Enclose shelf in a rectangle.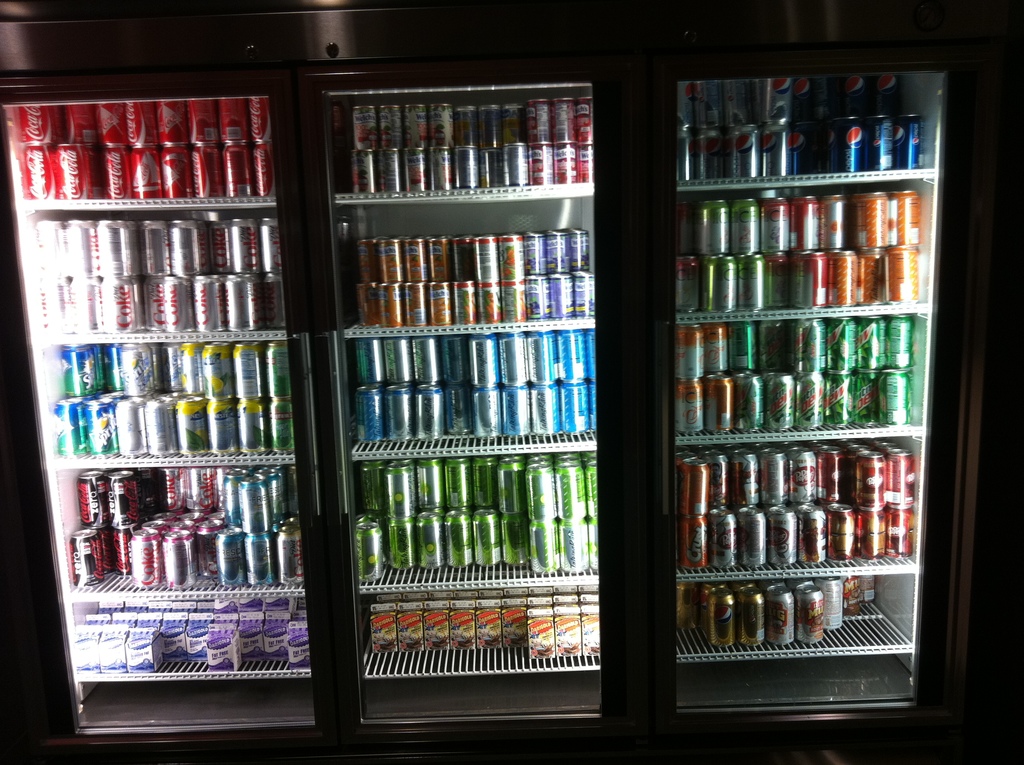
[left=26, top=216, right=296, bottom=342].
